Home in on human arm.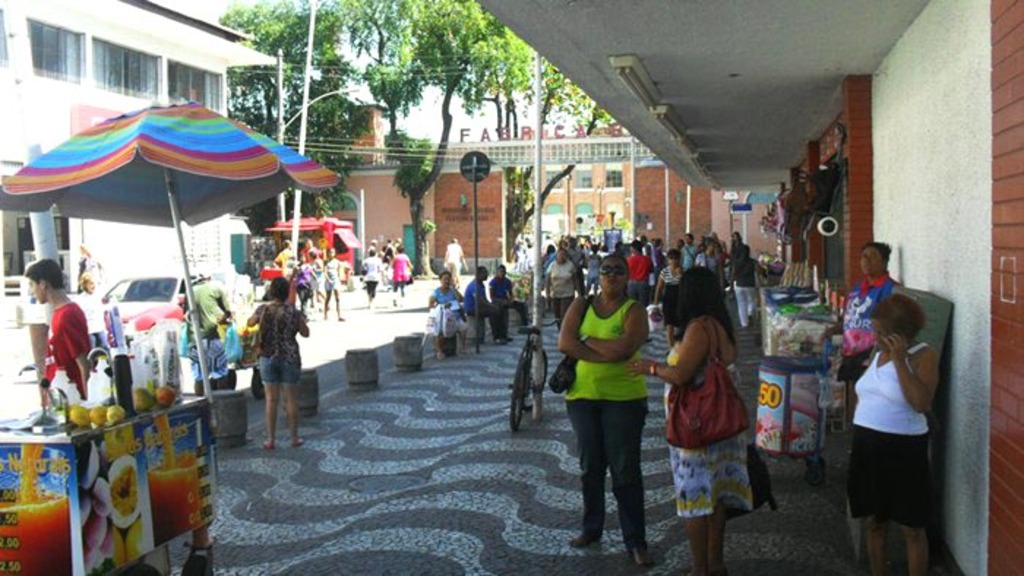
Homed in at 295 298 319 335.
